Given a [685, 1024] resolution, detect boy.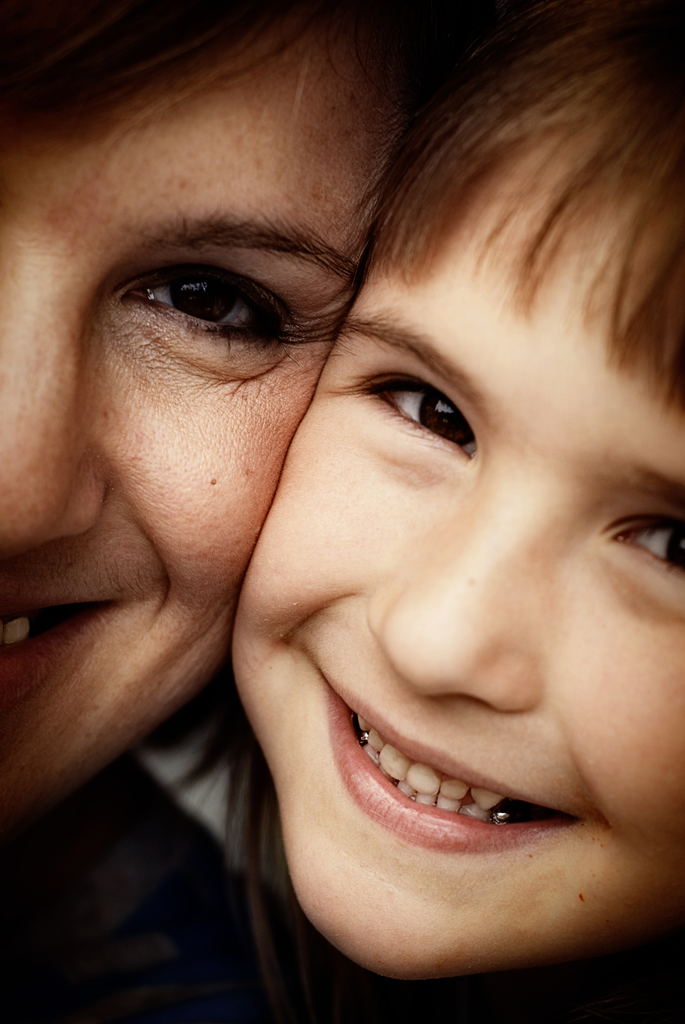
(left=226, top=0, right=684, bottom=1023).
